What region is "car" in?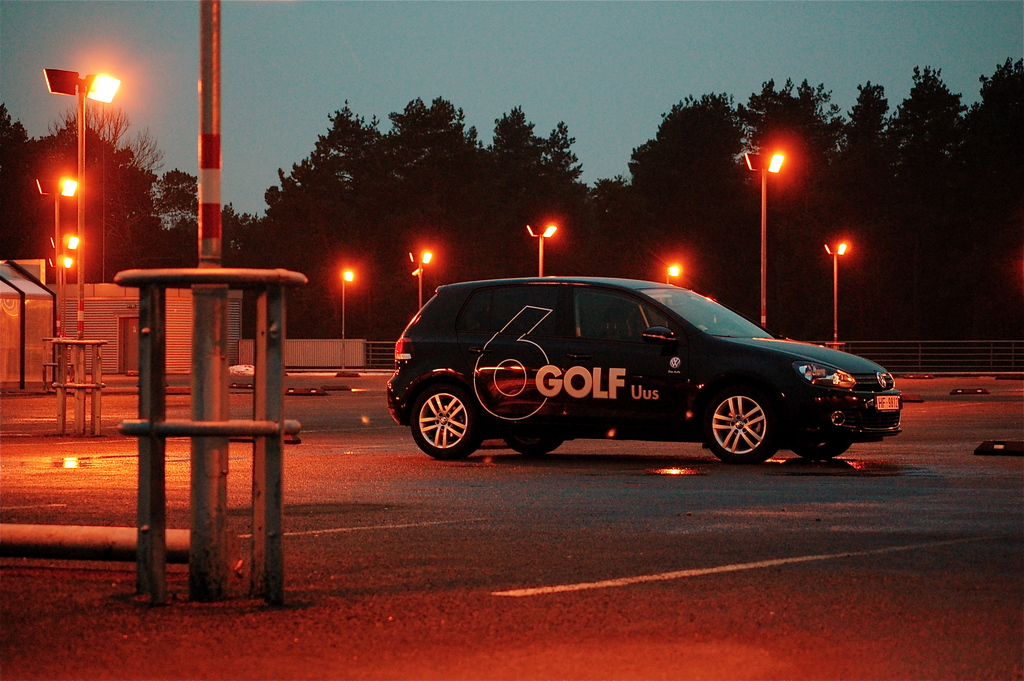
detection(391, 275, 900, 466).
